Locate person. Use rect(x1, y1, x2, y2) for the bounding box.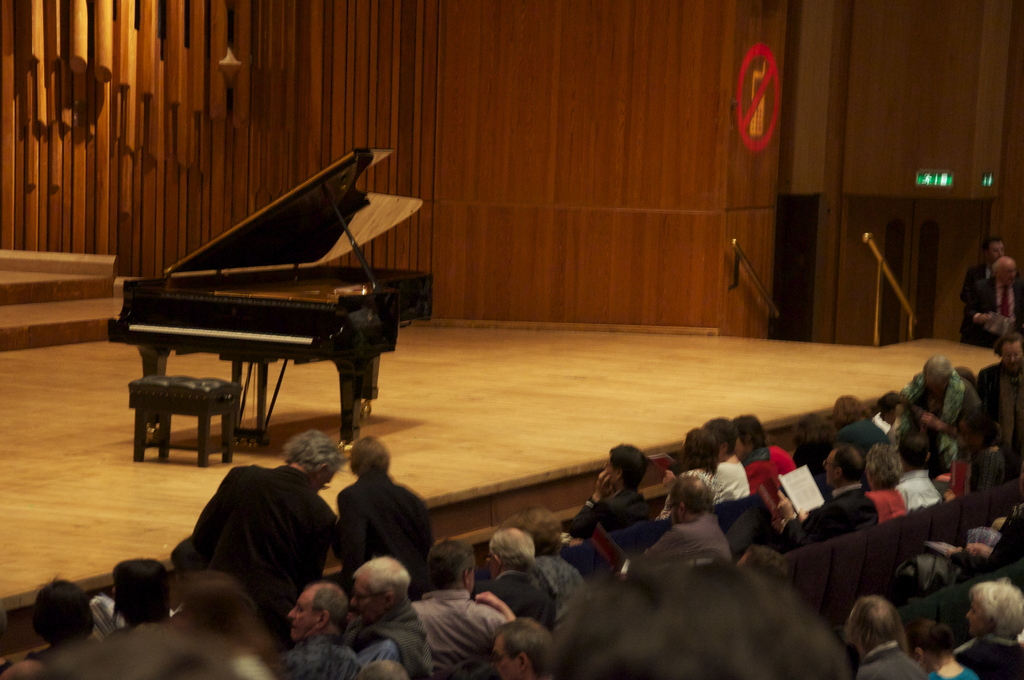
rect(325, 428, 426, 610).
